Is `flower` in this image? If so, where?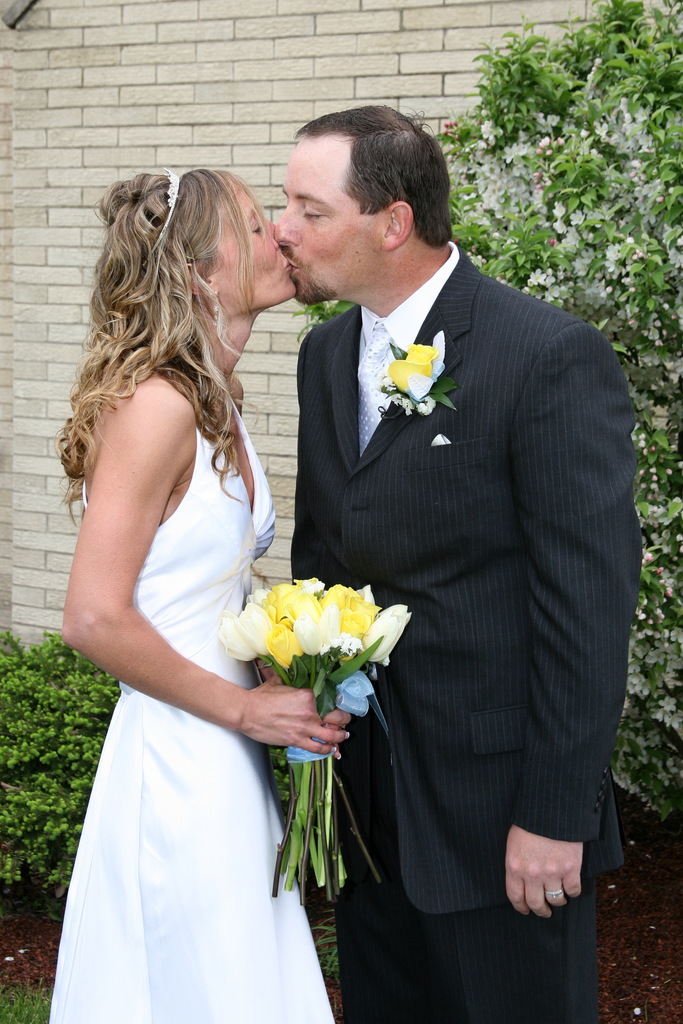
Yes, at box=[380, 331, 446, 417].
